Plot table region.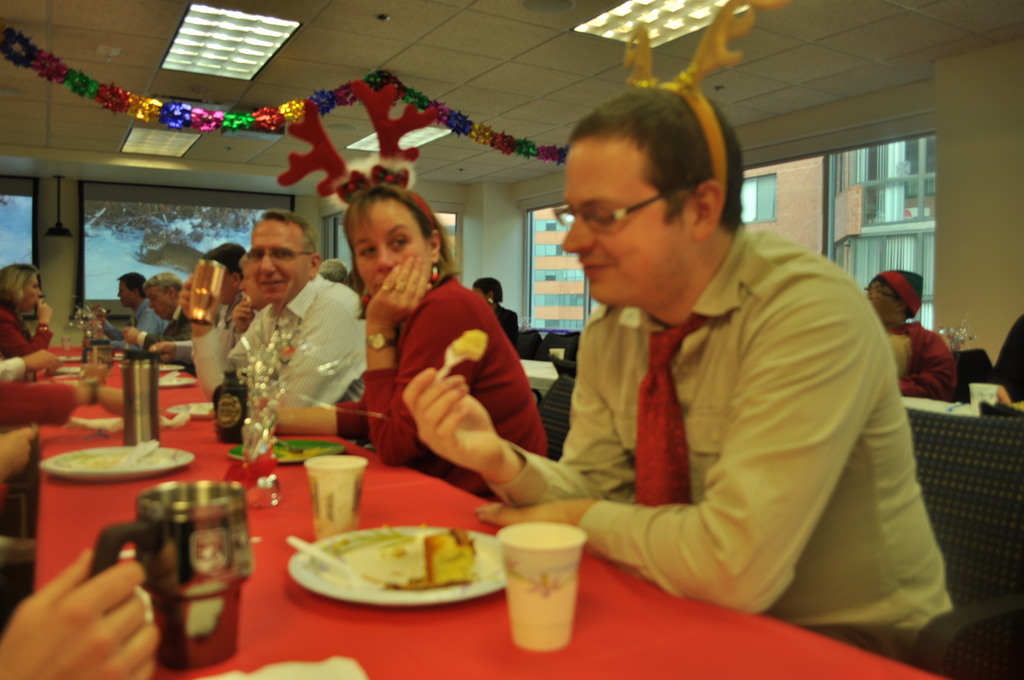
Plotted at [33, 344, 944, 679].
